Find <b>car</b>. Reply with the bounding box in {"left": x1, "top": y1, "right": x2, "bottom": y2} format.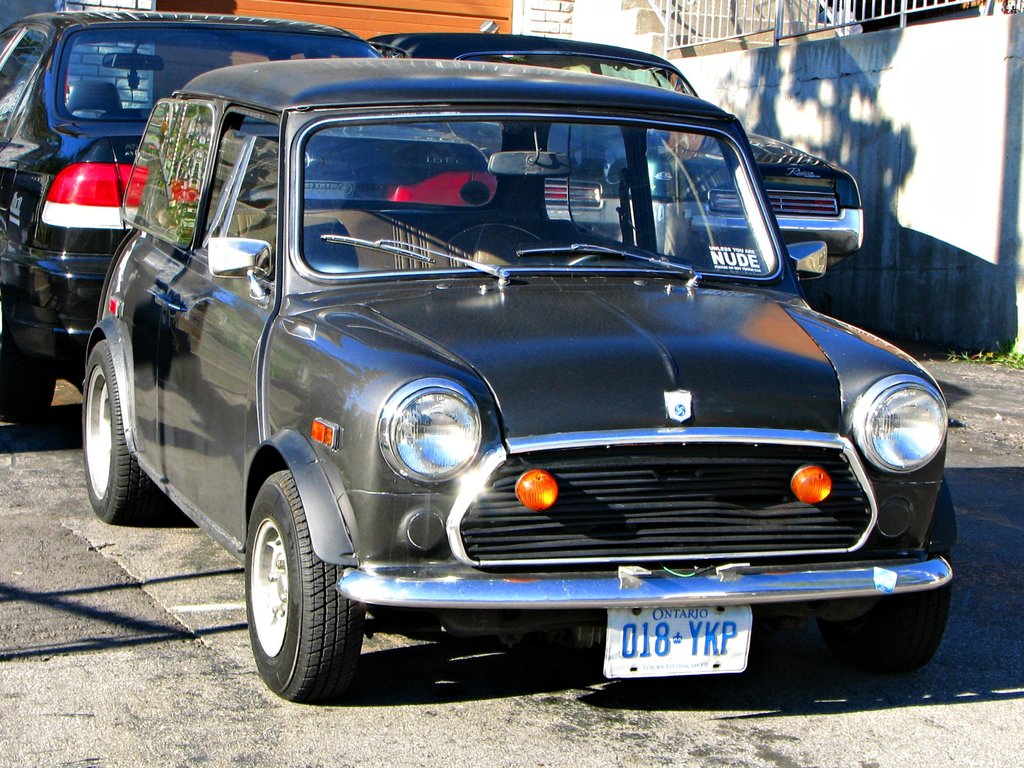
{"left": 0, "top": 0, "right": 498, "bottom": 420}.
